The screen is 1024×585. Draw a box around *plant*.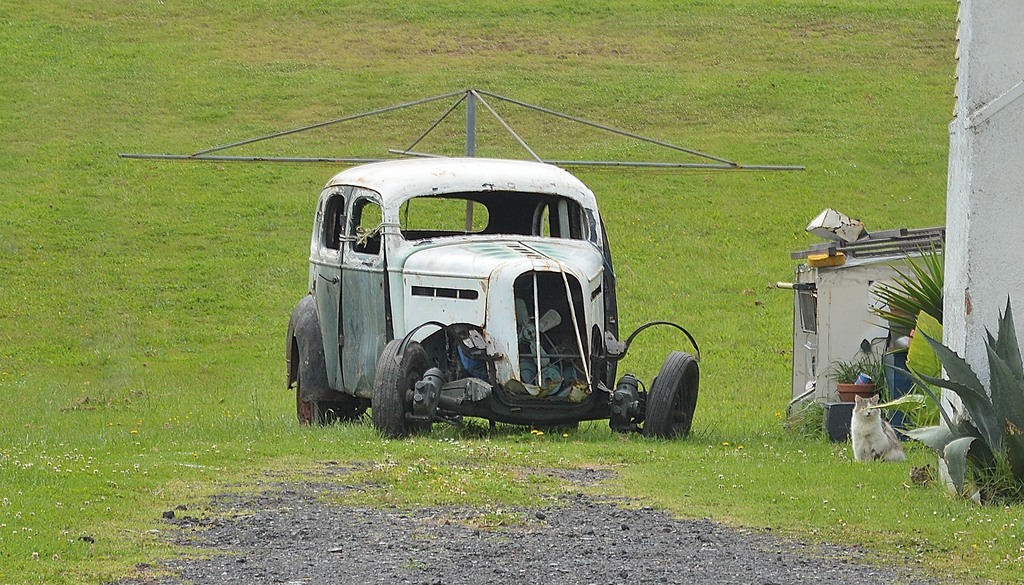
pyautogui.locateOnScreen(829, 238, 947, 441).
